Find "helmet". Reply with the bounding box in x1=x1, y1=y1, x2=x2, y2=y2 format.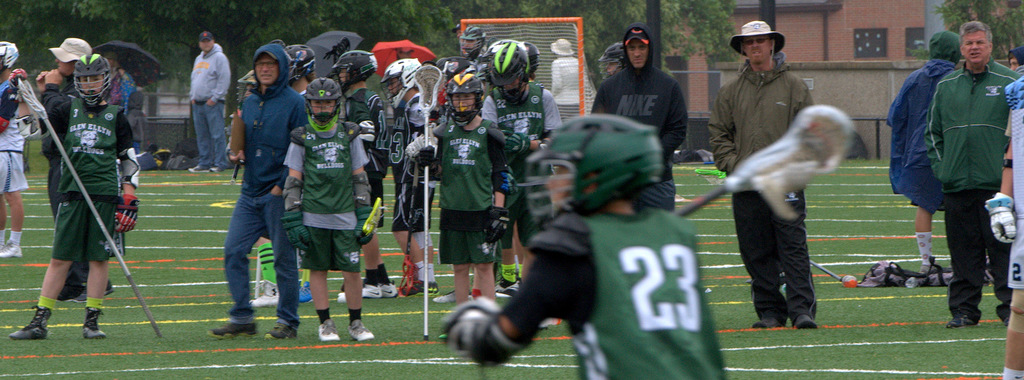
x1=287, y1=44, x2=317, y2=78.
